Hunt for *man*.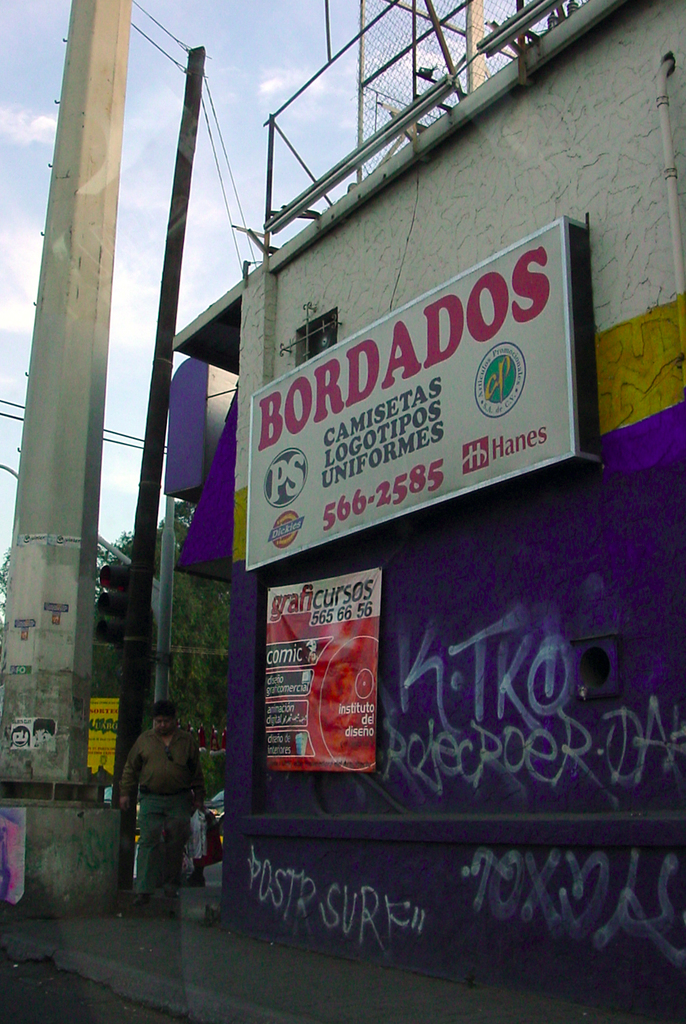
Hunted down at region(109, 695, 209, 908).
